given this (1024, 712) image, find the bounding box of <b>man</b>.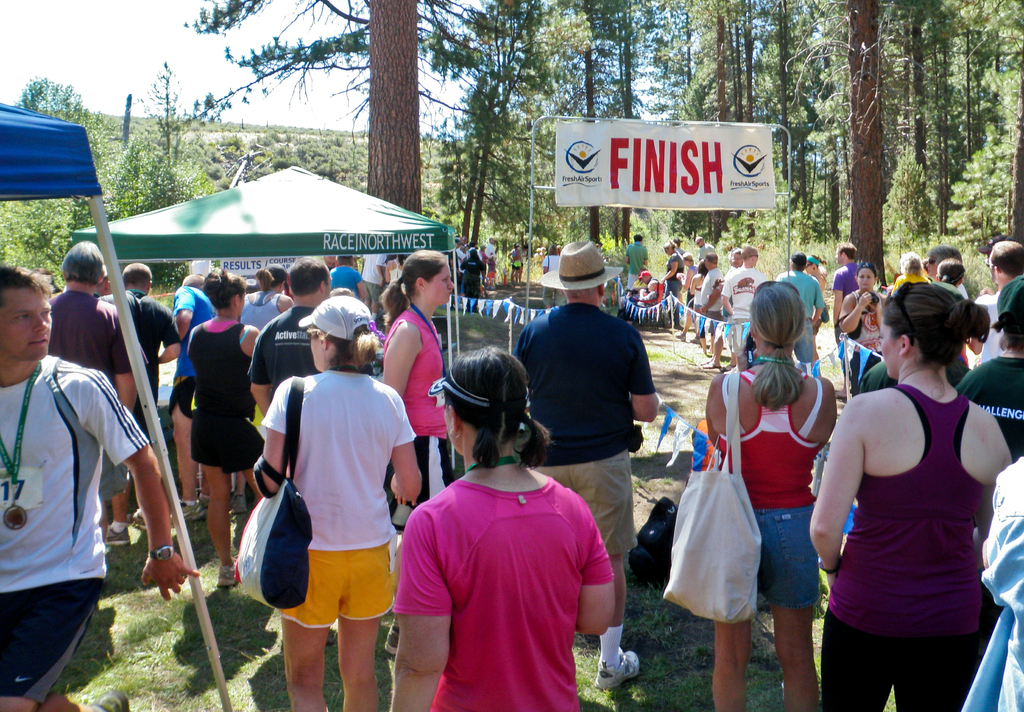
BBox(250, 256, 361, 423).
